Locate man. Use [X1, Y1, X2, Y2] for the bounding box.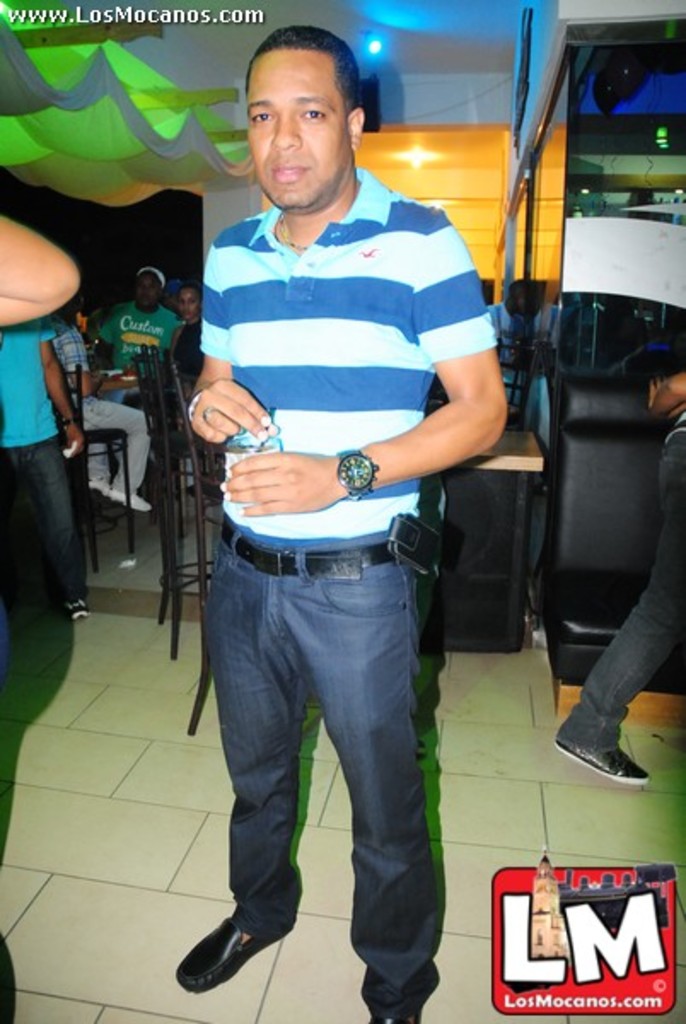
[108, 249, 186, 398].
